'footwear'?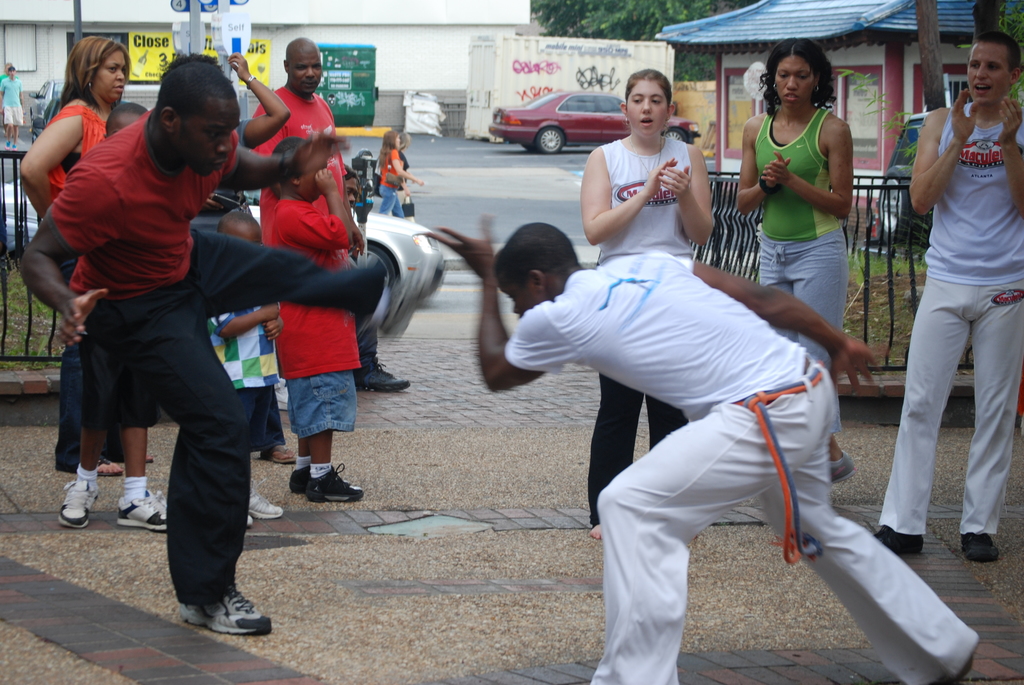
rect(54, 473, 105, 540)
